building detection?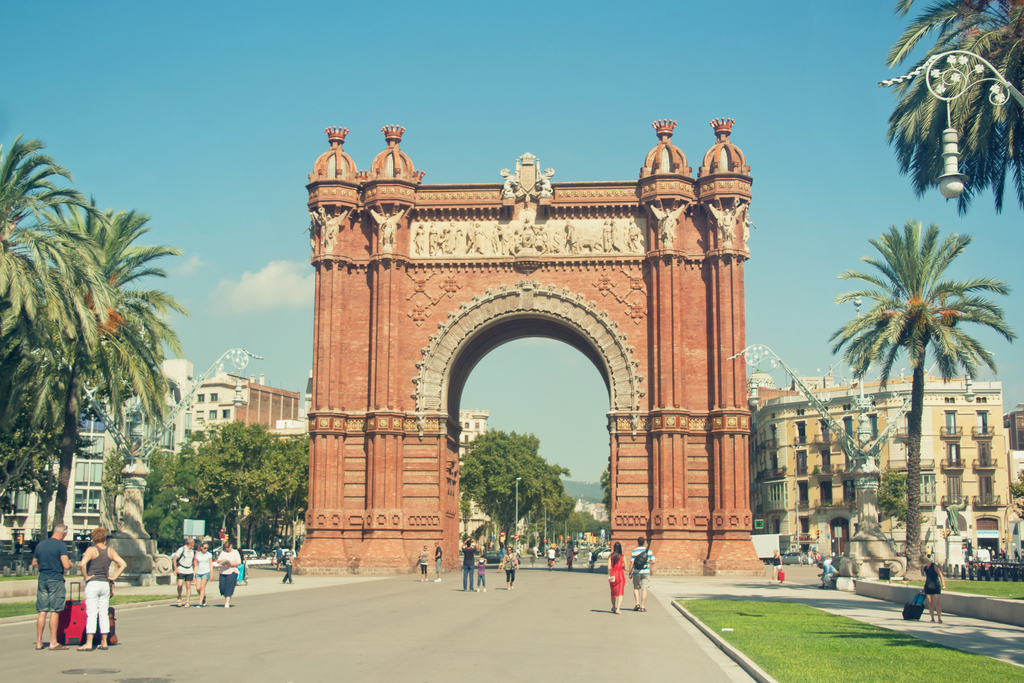
x1=749 y1=380 x2=1023 y2=572
